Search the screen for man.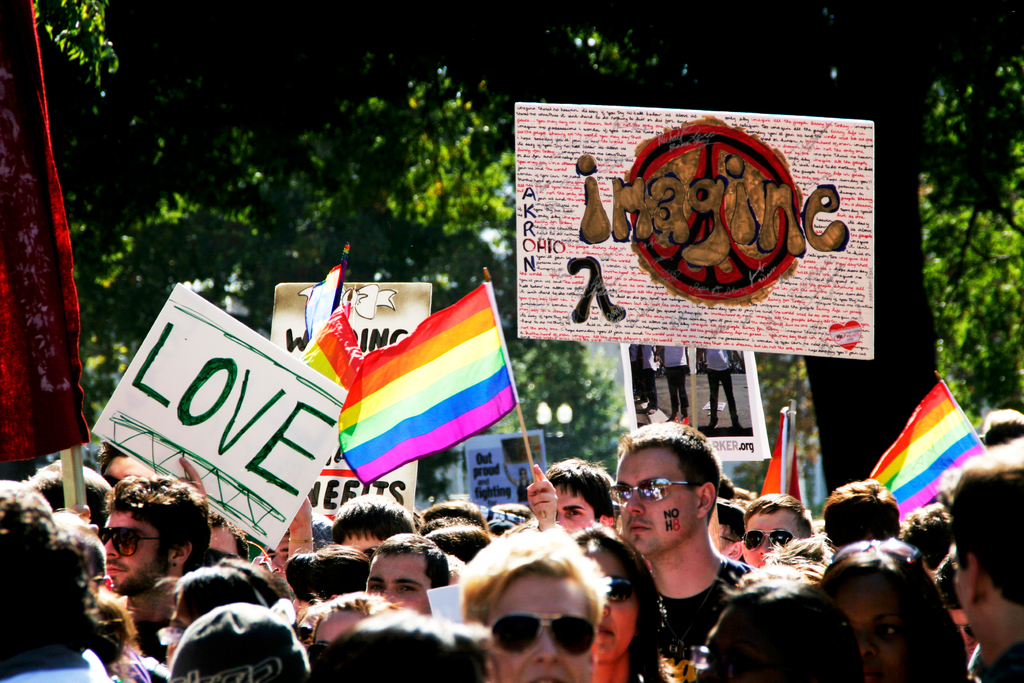
Found at bbox=(630, 343, 659, 415).
